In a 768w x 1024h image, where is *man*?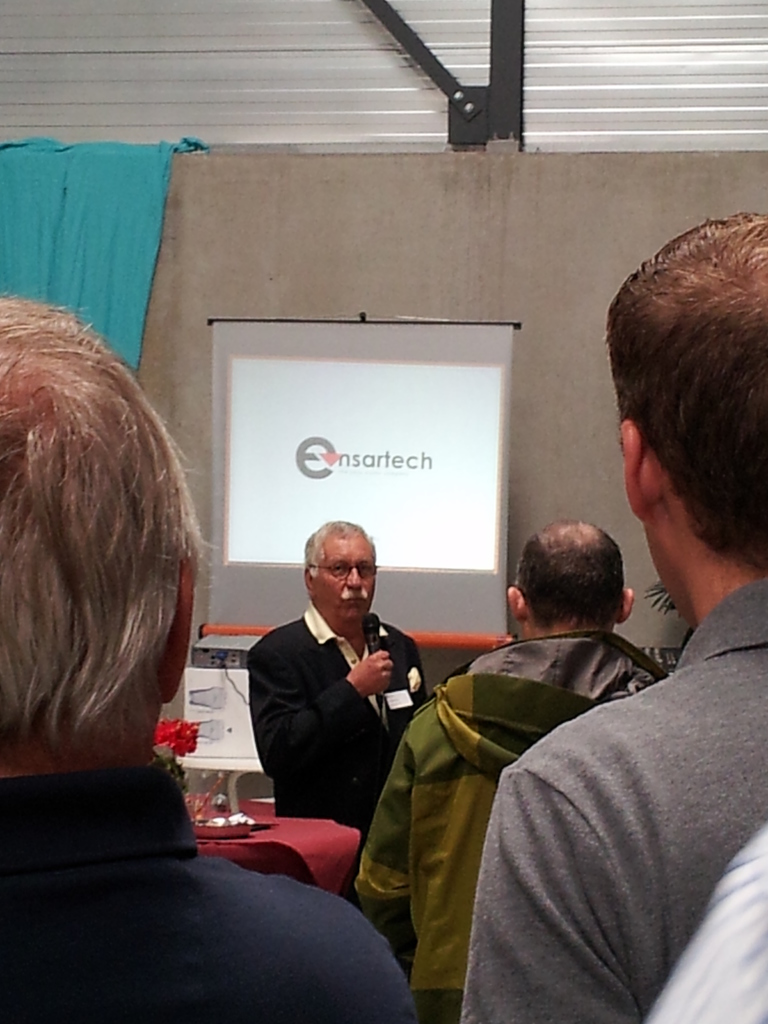
{"left": 237, "top": 527, "right": 442, "bottom": 877}.
